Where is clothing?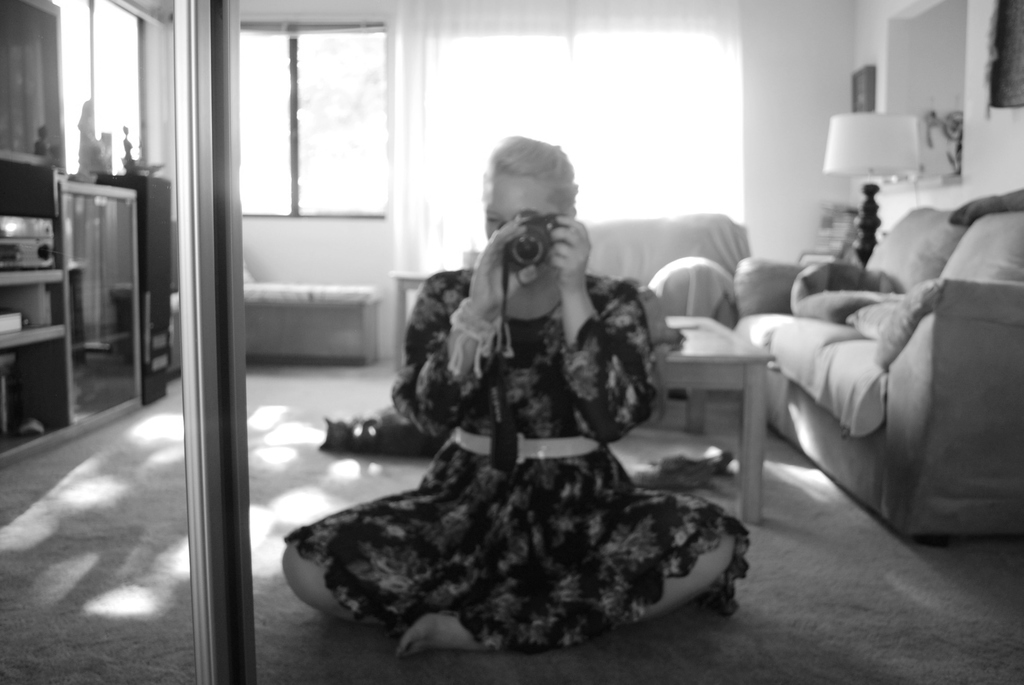
(295,280,745,644).
